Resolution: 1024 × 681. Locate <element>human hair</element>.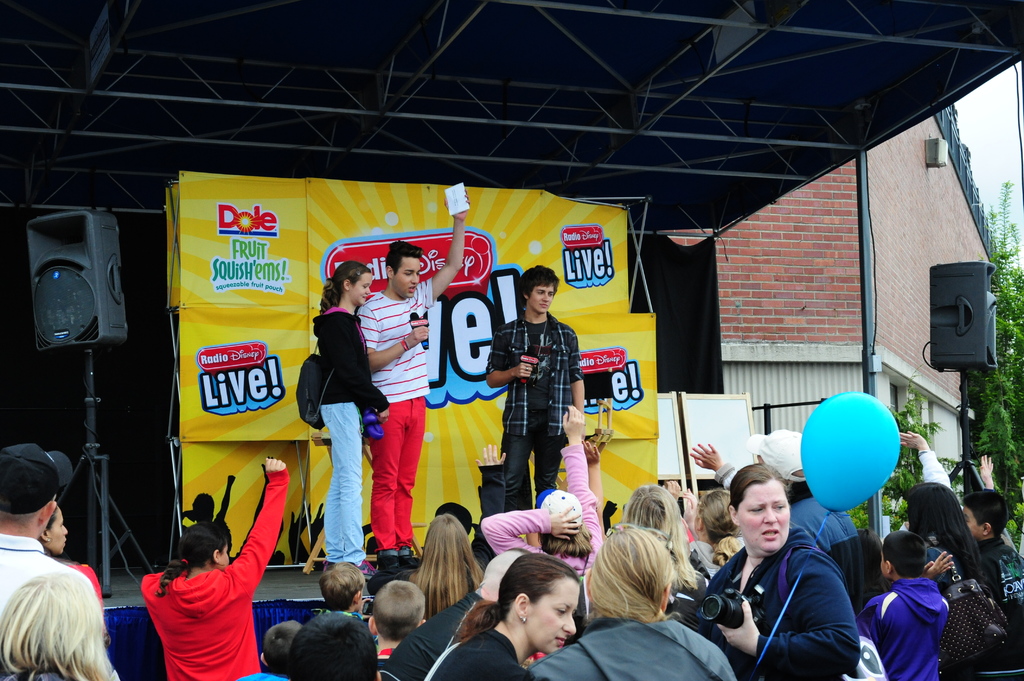
621:486:700:593.
